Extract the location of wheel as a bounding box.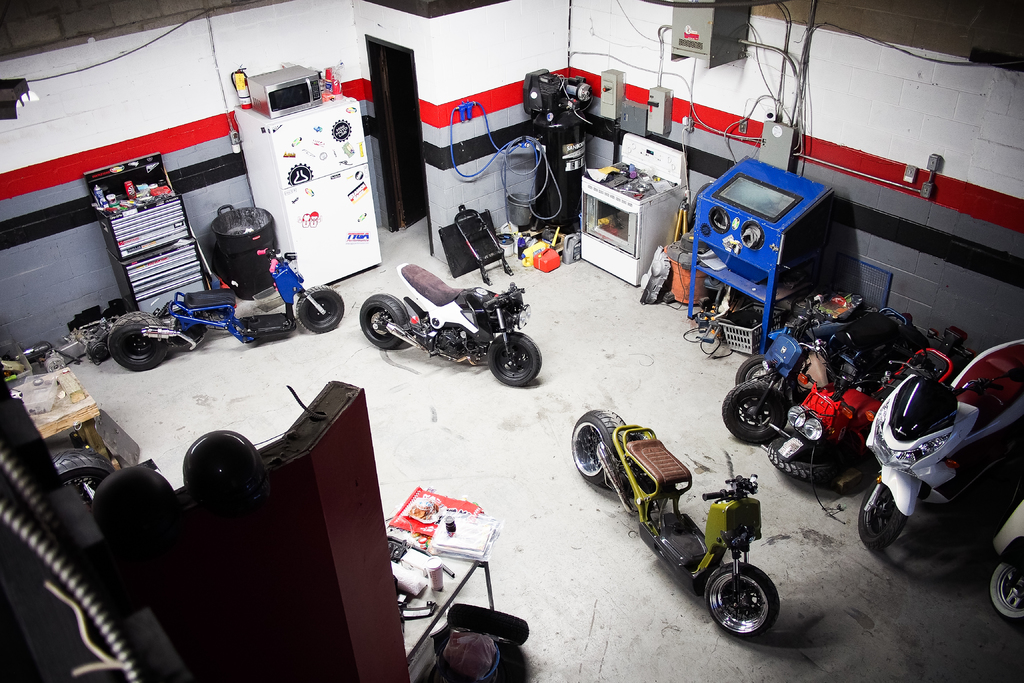
720:374:787:446.
